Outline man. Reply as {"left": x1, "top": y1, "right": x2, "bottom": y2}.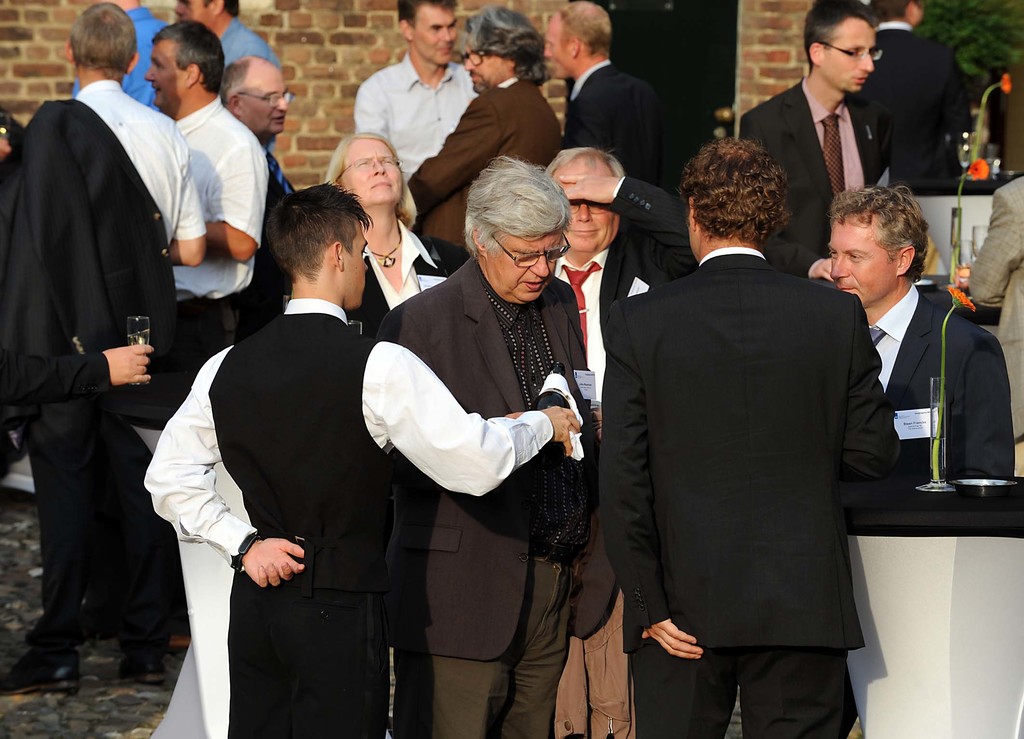
{"left": 540, "top": 0, "right": 671, "bottom": 187}.
